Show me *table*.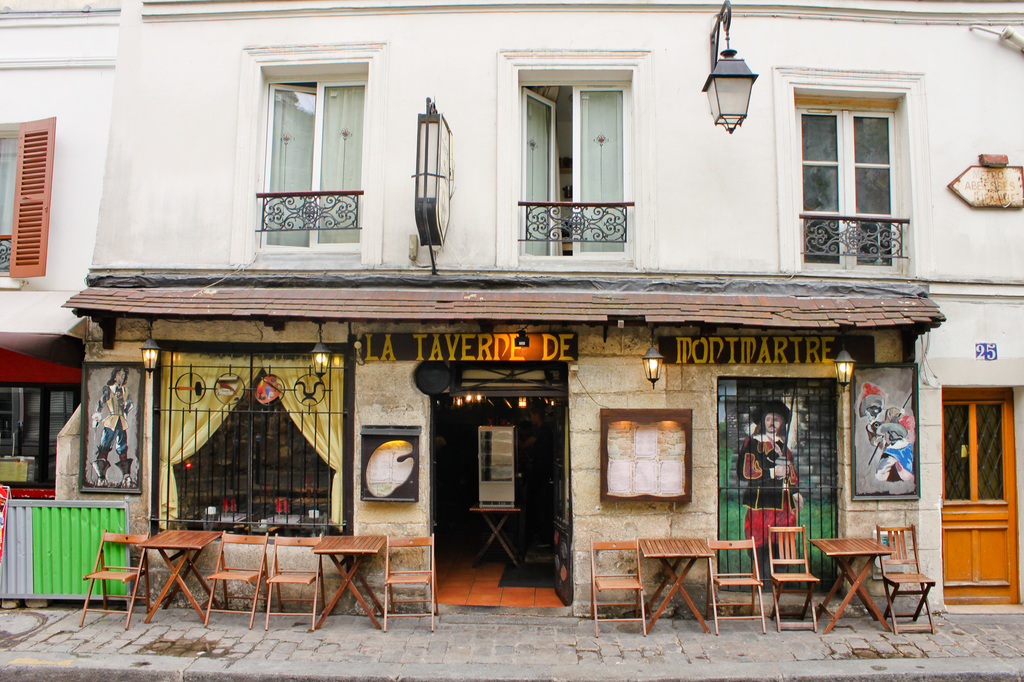
*table* is here: 810 542 932 631.
